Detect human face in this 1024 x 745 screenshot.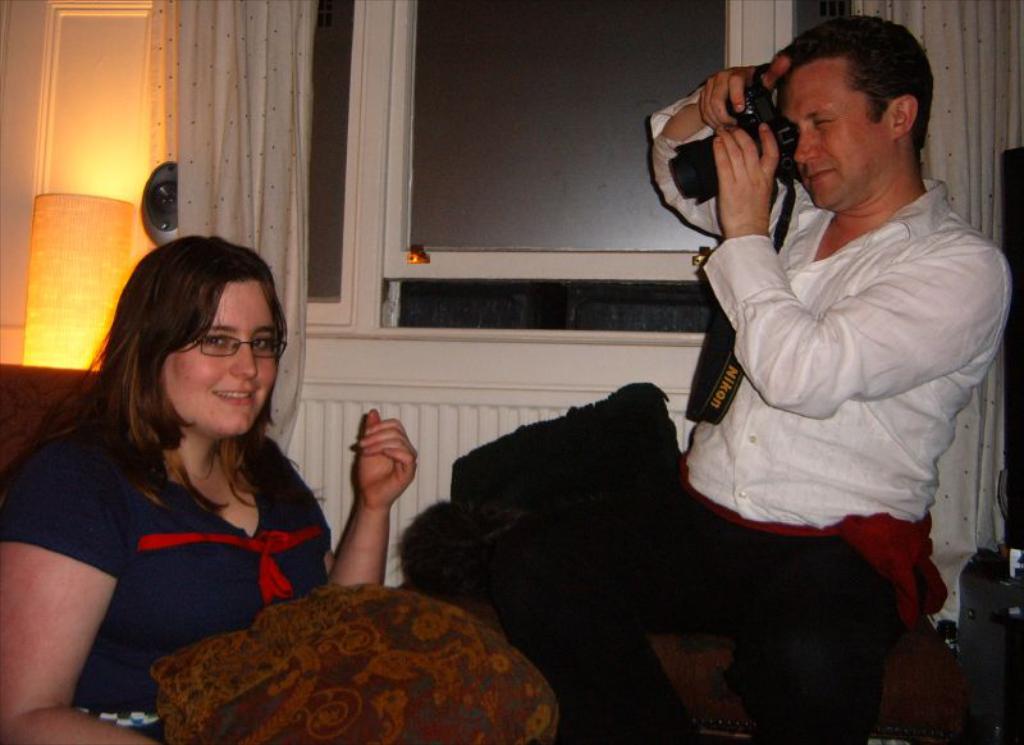
Detection: 786 61 893 207.
